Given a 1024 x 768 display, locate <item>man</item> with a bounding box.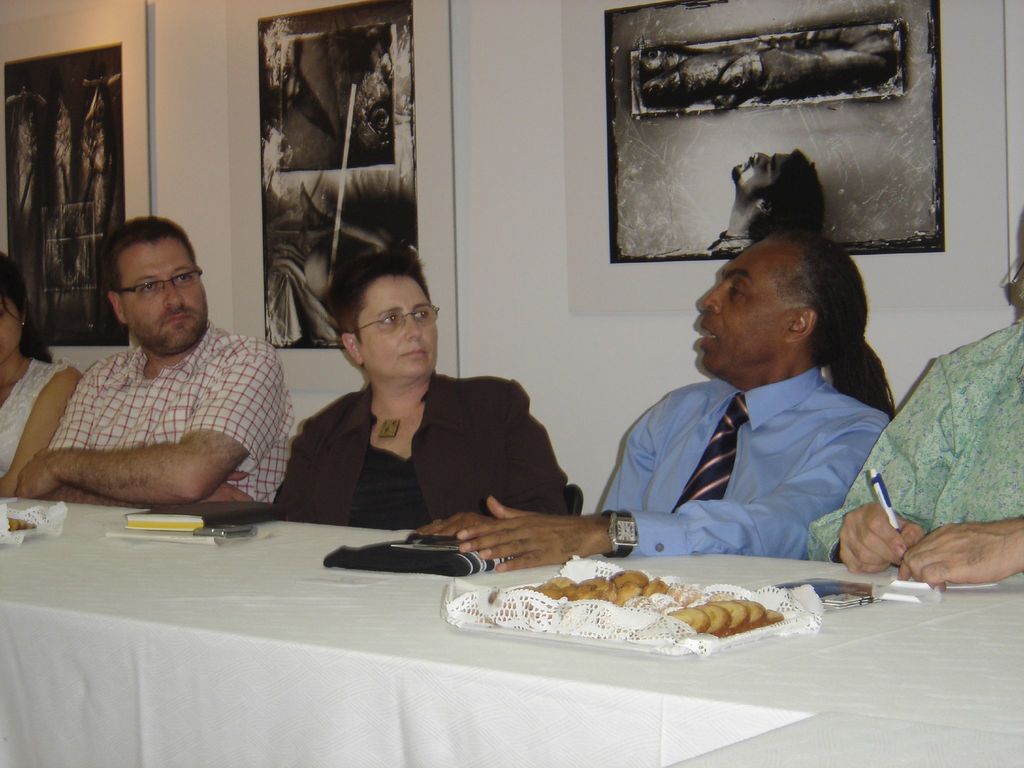
Located: box=[706, 152, 822, 257].
